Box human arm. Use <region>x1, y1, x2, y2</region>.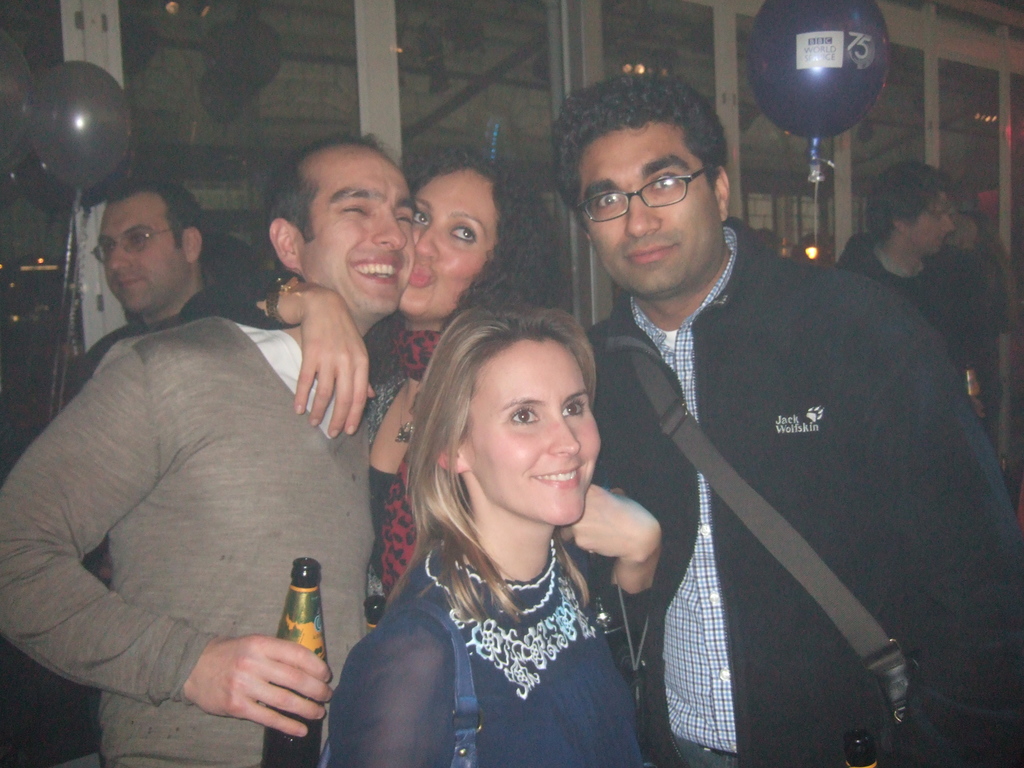
<region>330, 626, 444, 767</region>.
